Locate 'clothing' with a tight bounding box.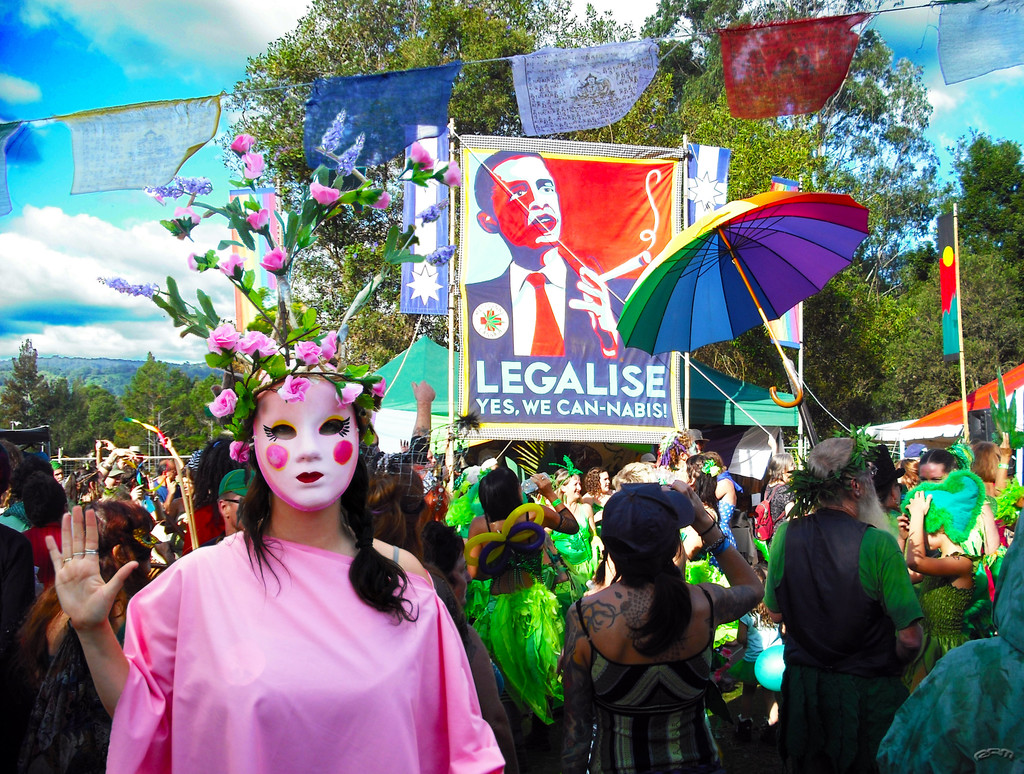
BBox(19, 524, 62, 596).
